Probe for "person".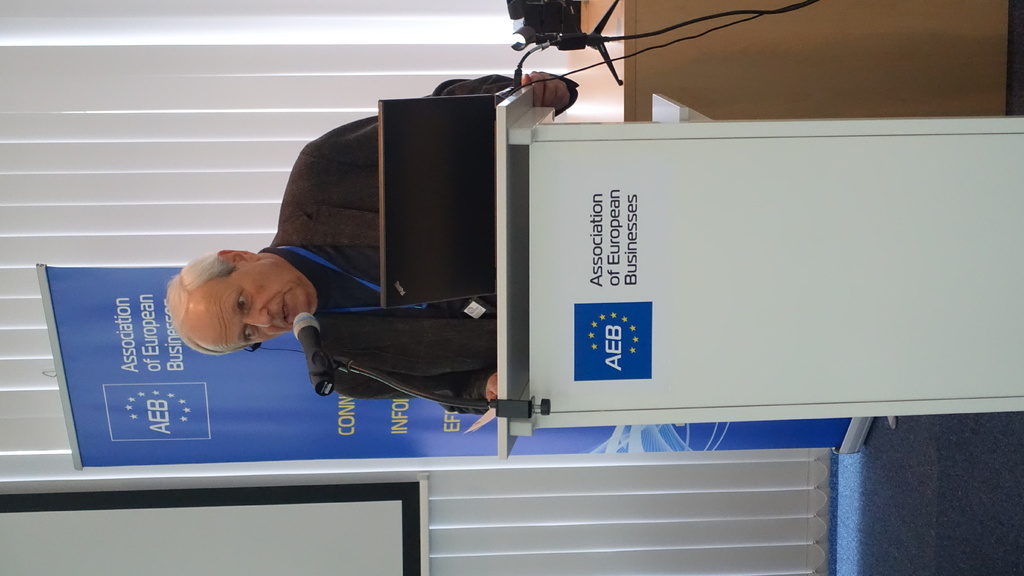
Probe result: left=206, top=90, right=541, bottom=435.
